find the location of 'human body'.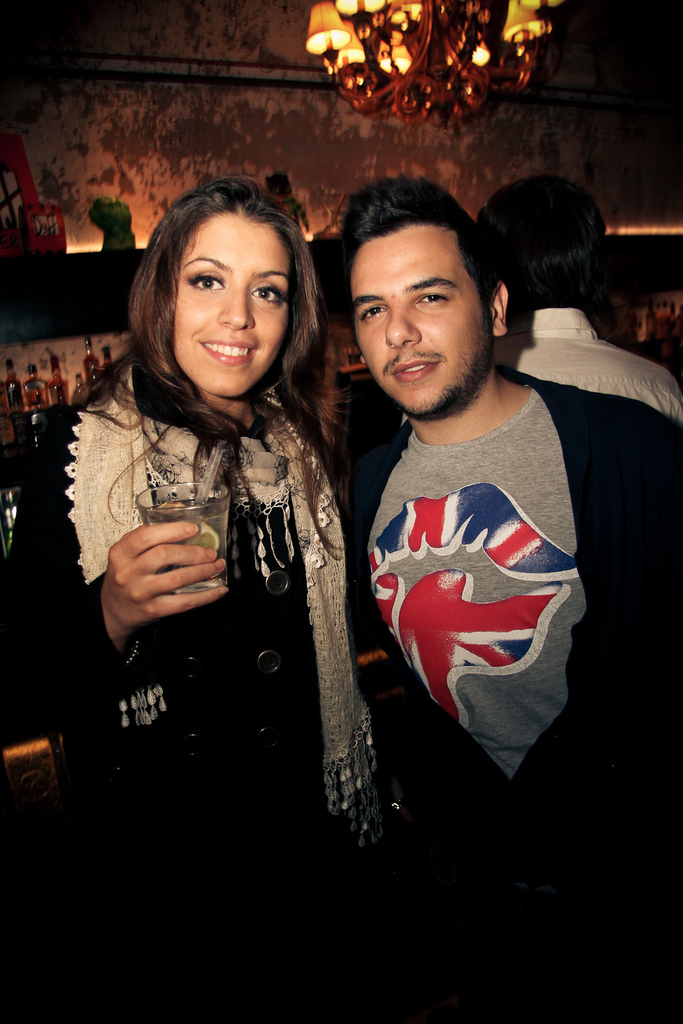
Location: bbox=[312, 216, 607, 959].
